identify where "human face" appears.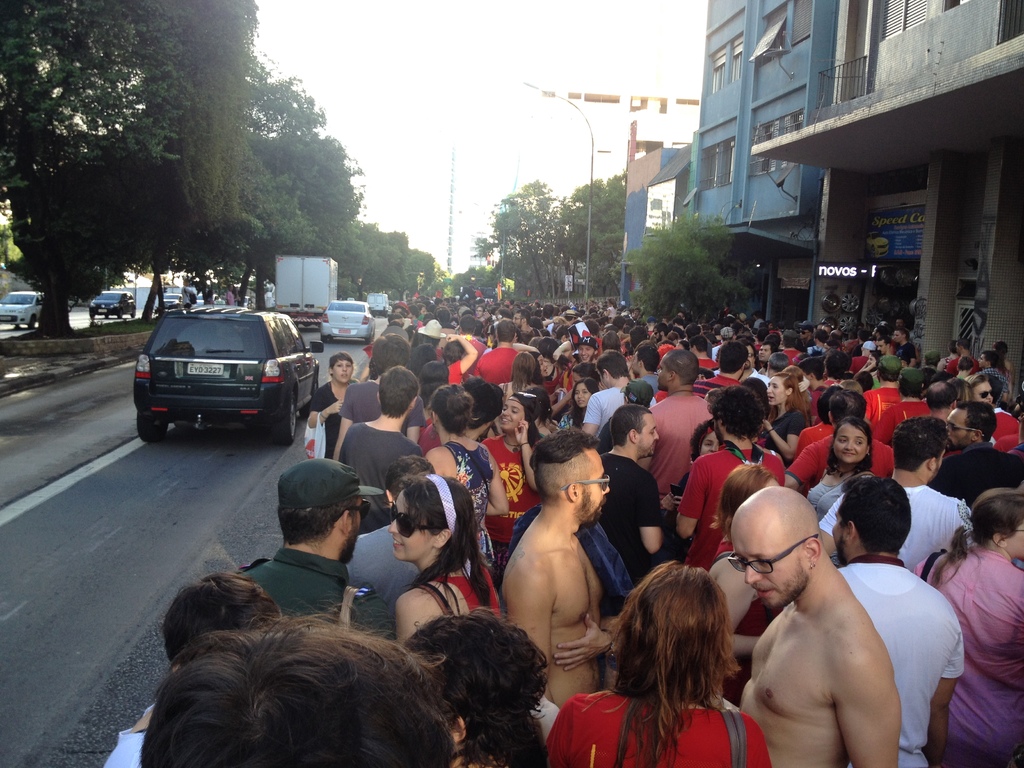
Appears at (335,360,352,383).
